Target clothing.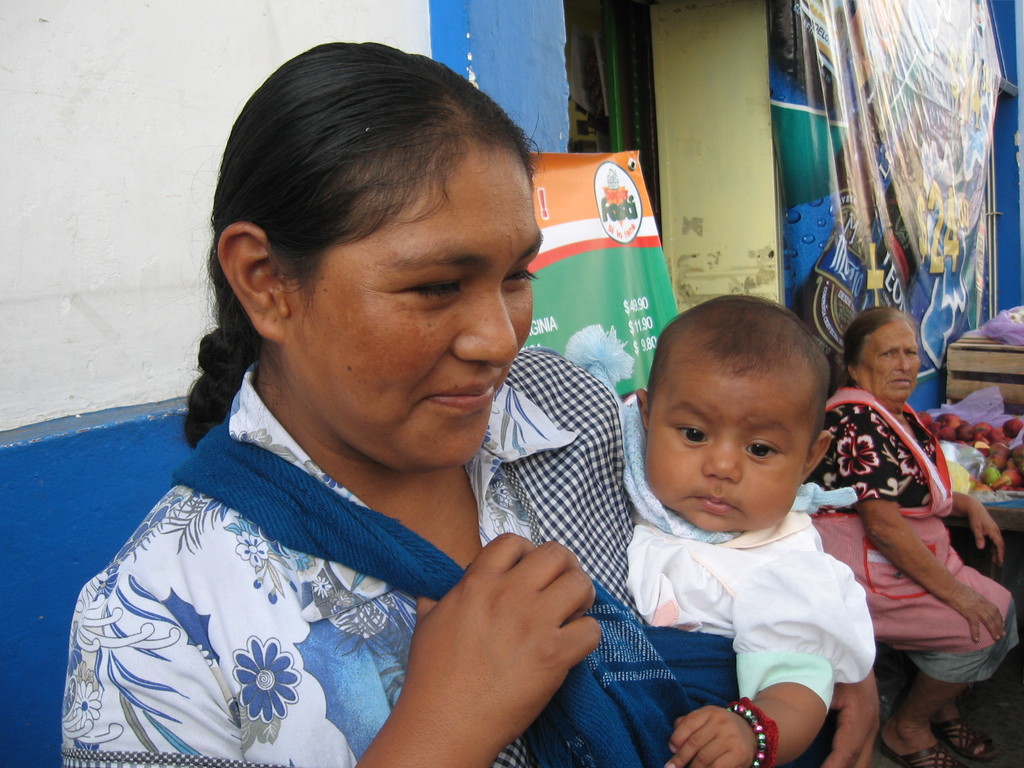
Target region: 56,223,682,767.
